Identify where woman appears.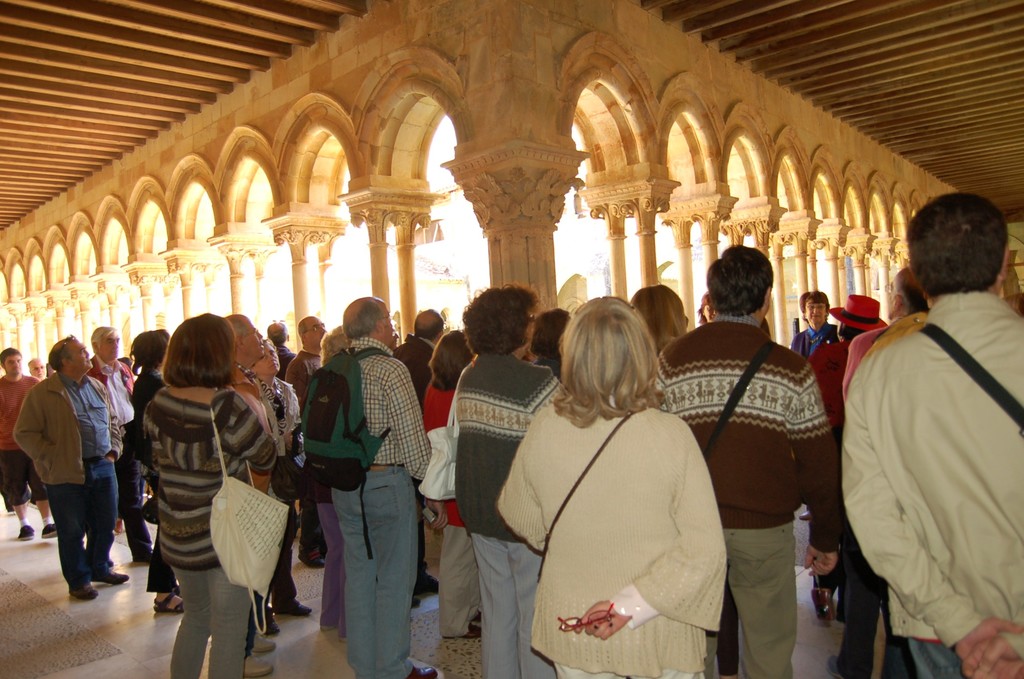
Appears at (142, 309, 277, 678).
